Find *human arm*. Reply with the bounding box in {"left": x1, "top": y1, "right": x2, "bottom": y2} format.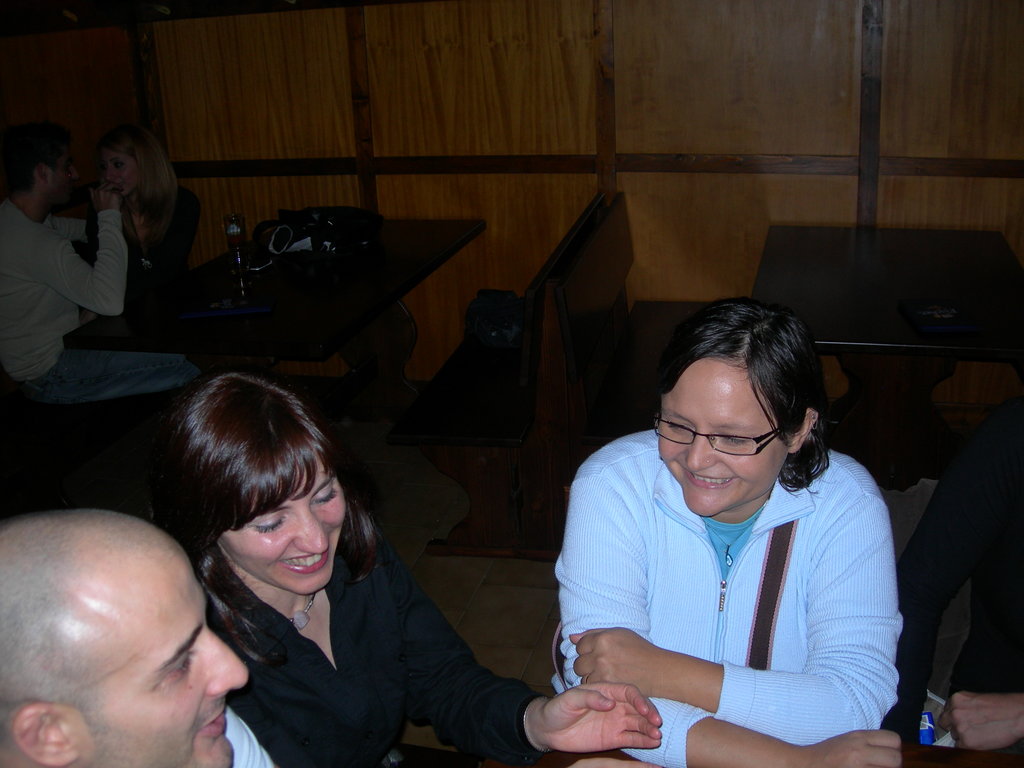
{"left": 591, "top": 485, "right": 898, "bottom": 767}.
